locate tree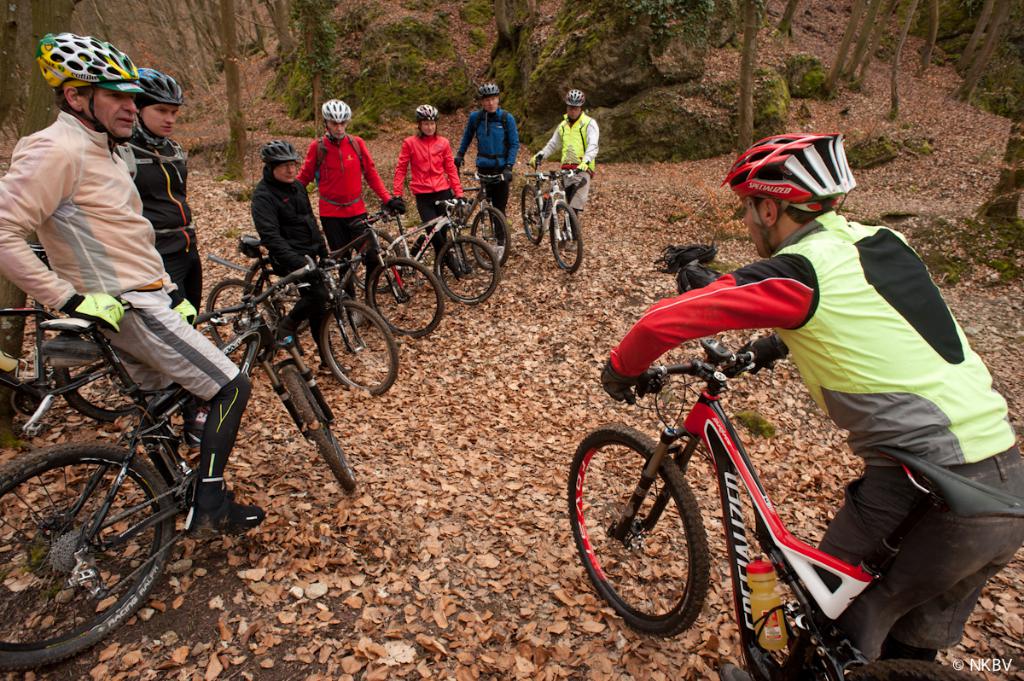
773 0 800 44
